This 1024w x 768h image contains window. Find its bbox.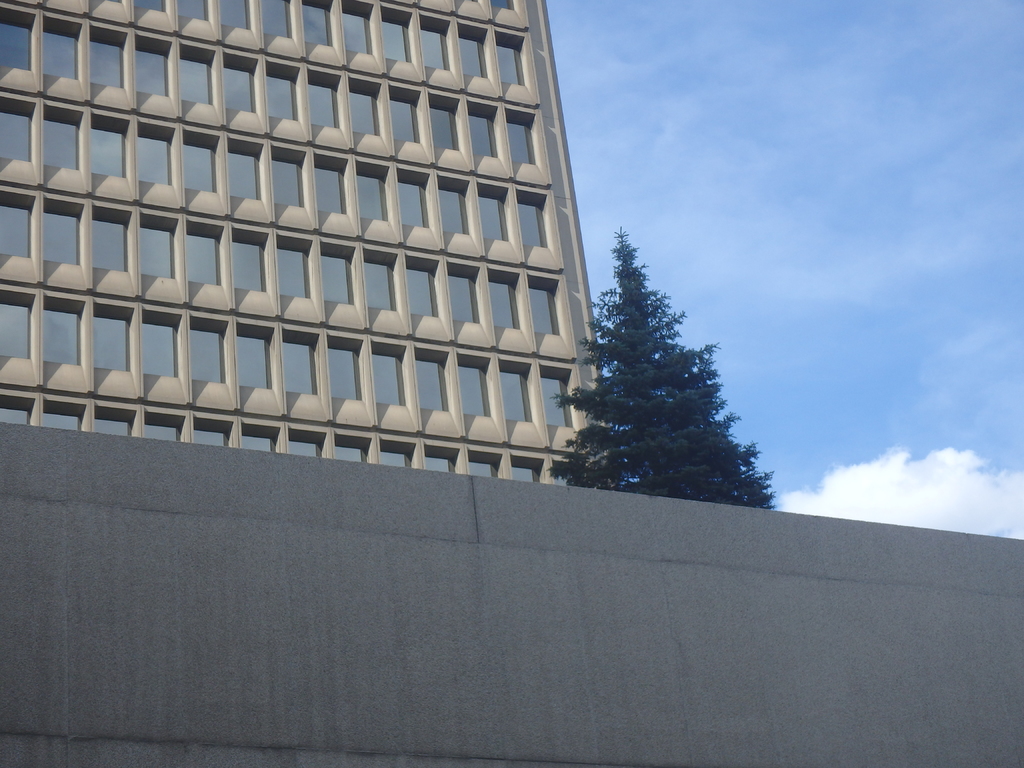
[left=90, top=204, right=133, bottom=276].
